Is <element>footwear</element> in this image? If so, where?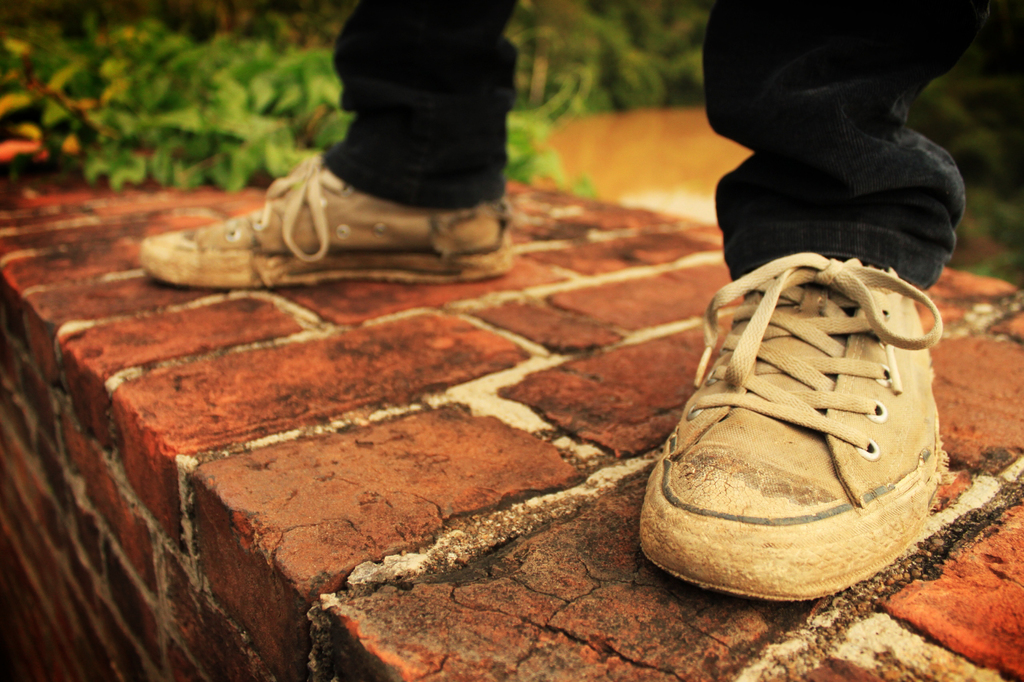
Yes, at bbox=[635, 251, 954, 604].
